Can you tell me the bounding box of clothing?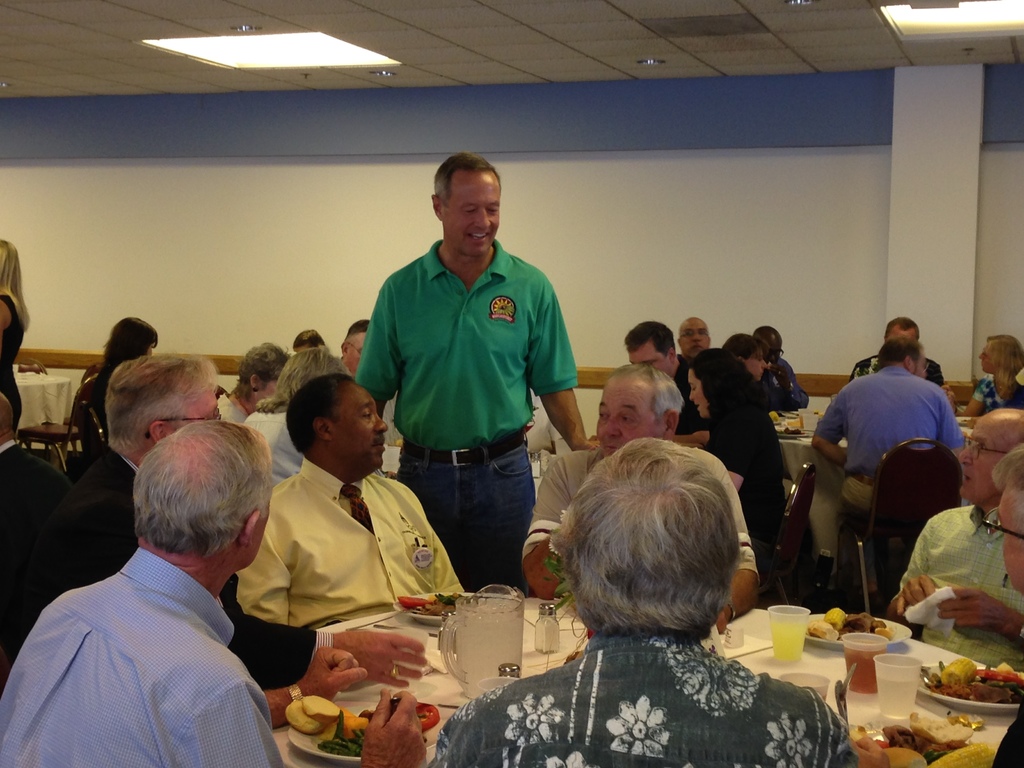
x1=659, y1=352, x2=718, y2=442.
